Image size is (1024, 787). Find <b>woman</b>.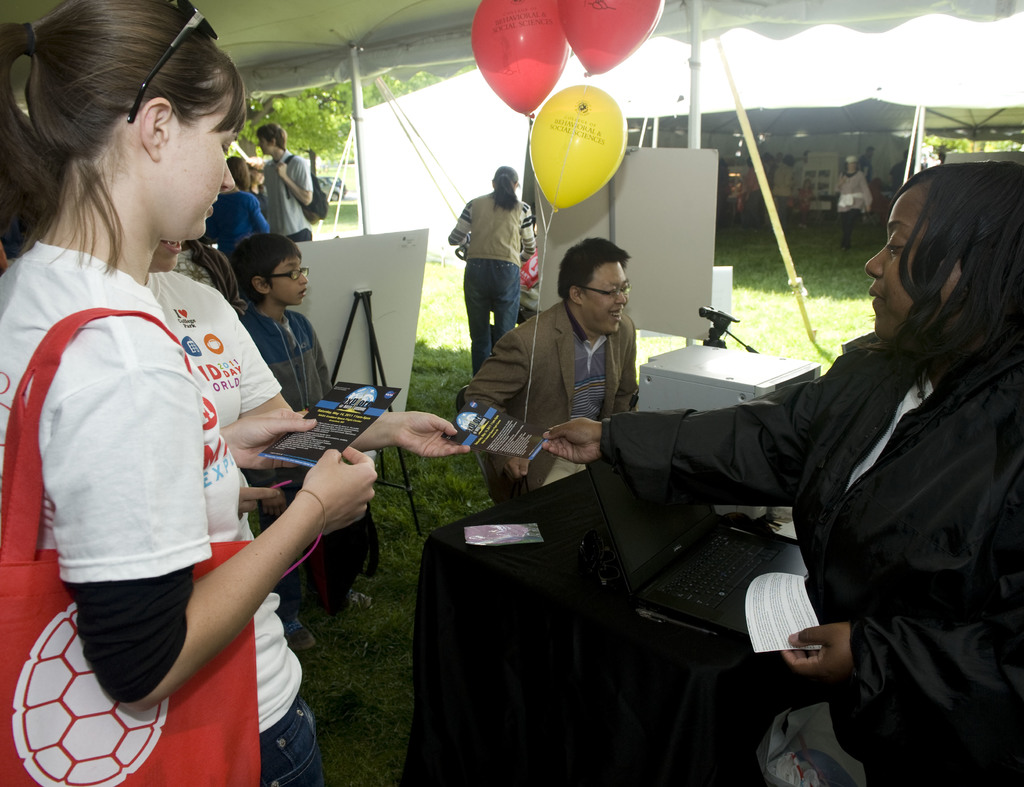
region(545, 163, 1021, 786).
